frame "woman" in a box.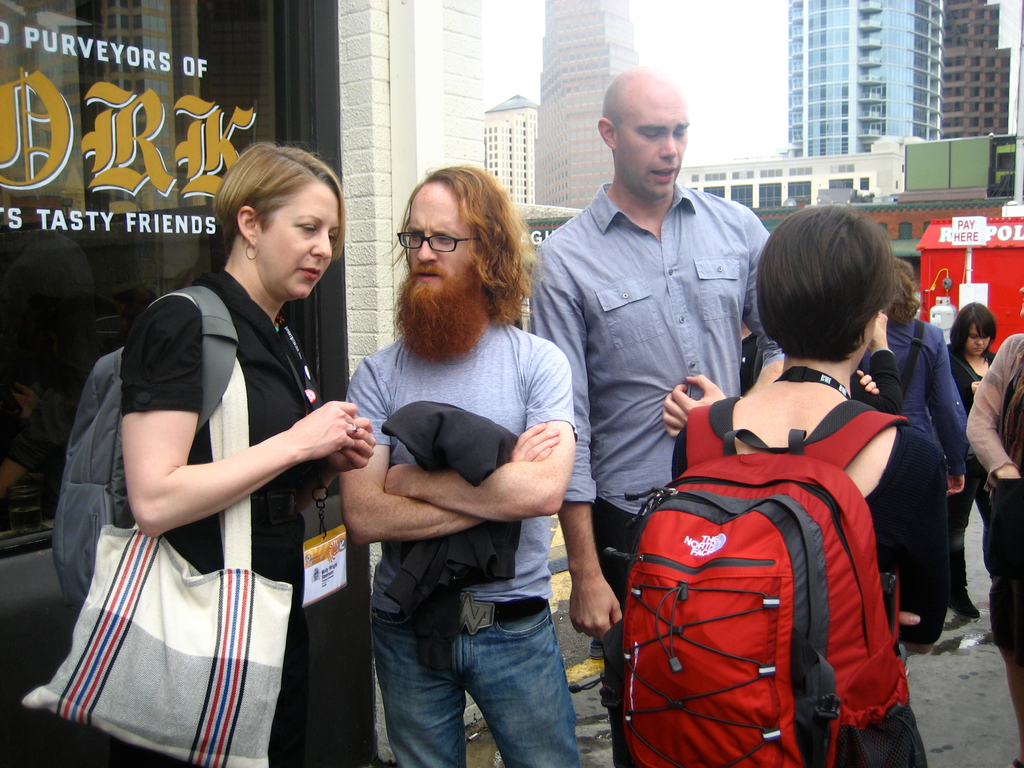
left=670, top=204, right=956, bottom=767.
